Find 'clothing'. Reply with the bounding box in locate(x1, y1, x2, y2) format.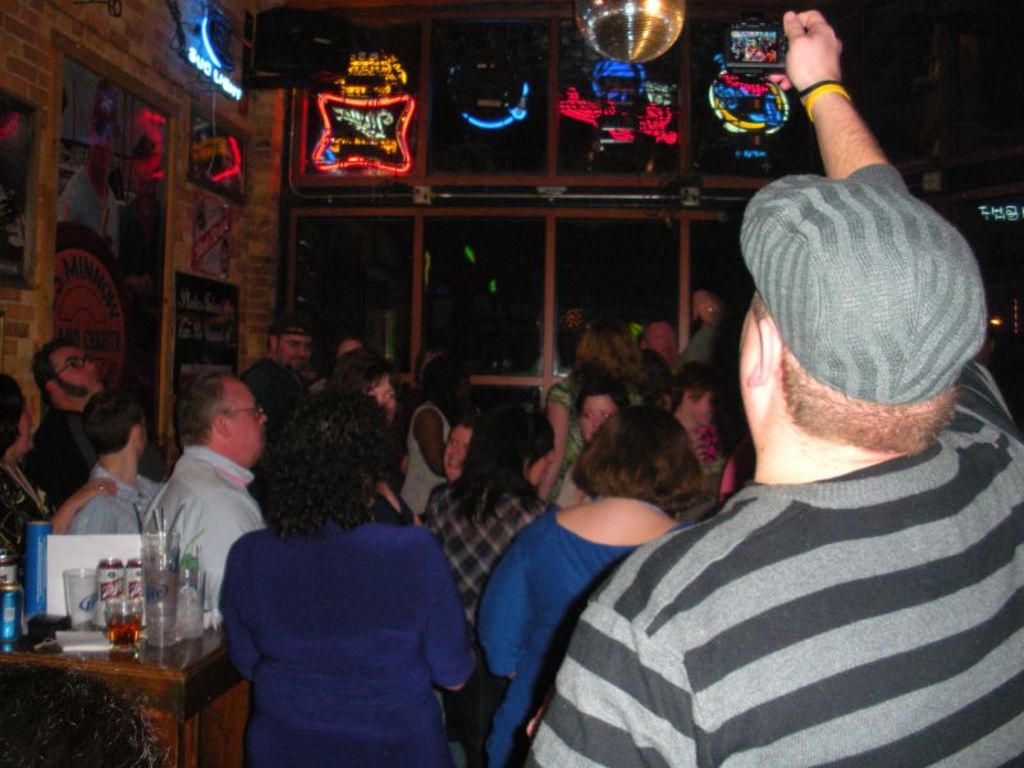
locate(545, 372, 595, 488).
